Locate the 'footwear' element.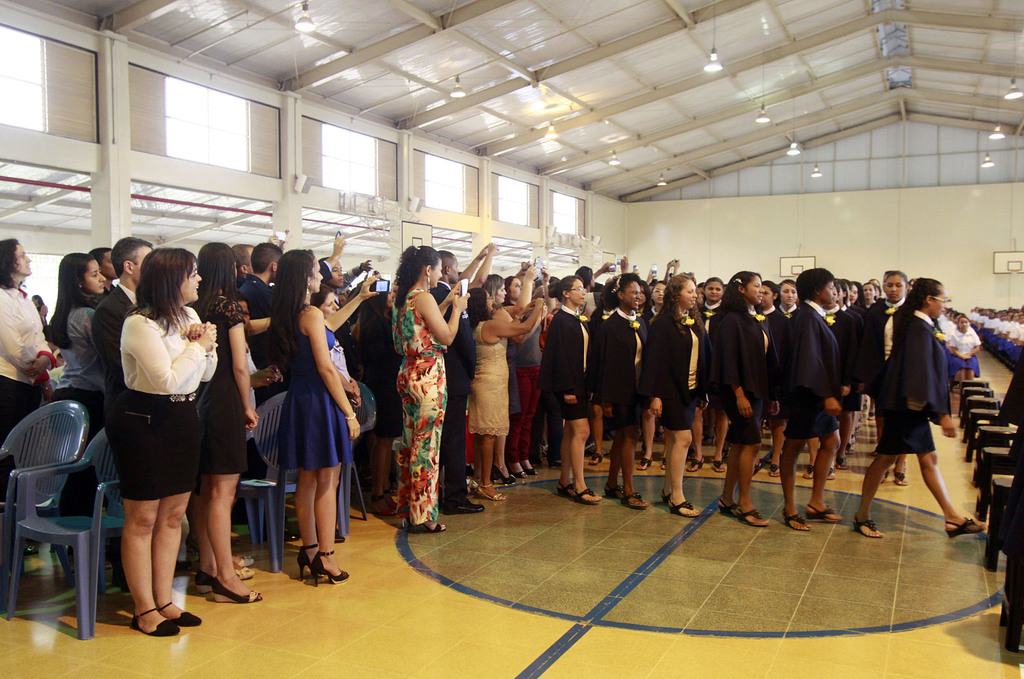
Element bbox: x1=854, y1=514, x2=883, y2=537.
